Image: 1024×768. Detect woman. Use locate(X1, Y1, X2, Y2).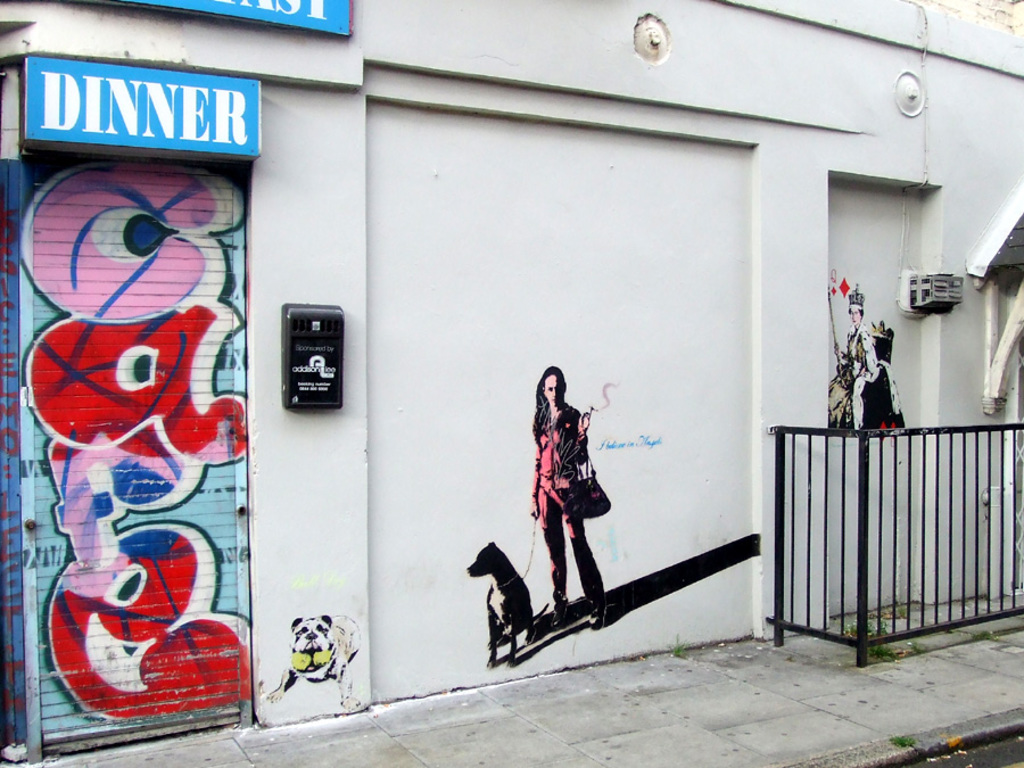
locate(527, 369, 608, 629).
